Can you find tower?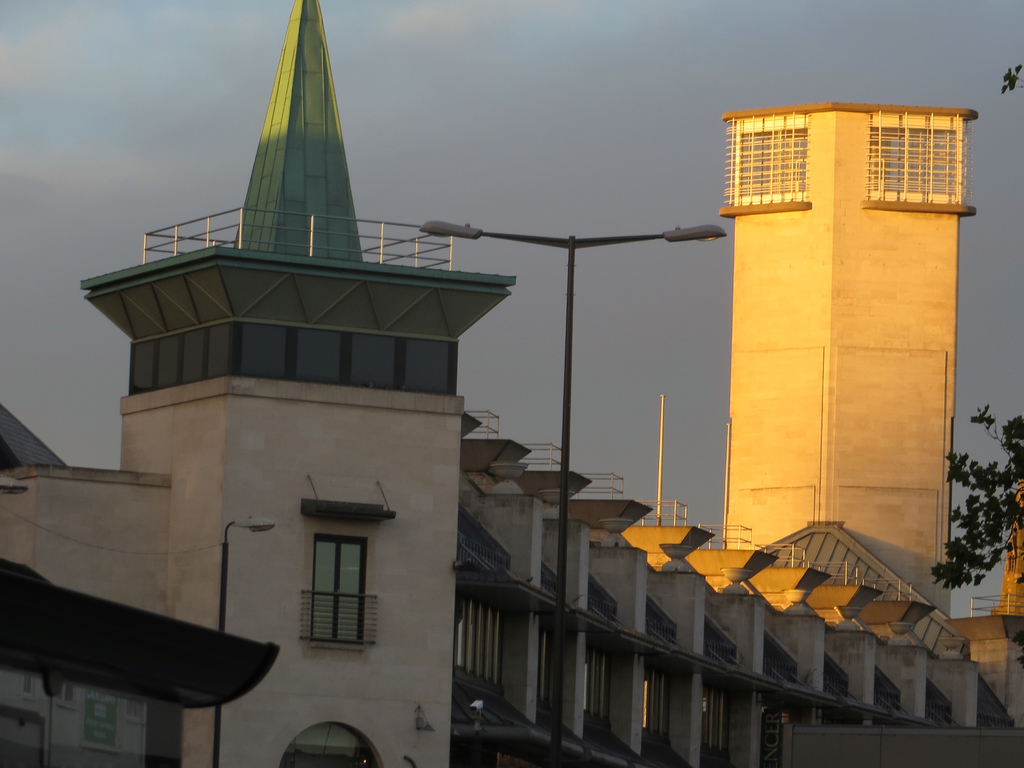
Yes, bounding box: 721, 102, 978, 621.
